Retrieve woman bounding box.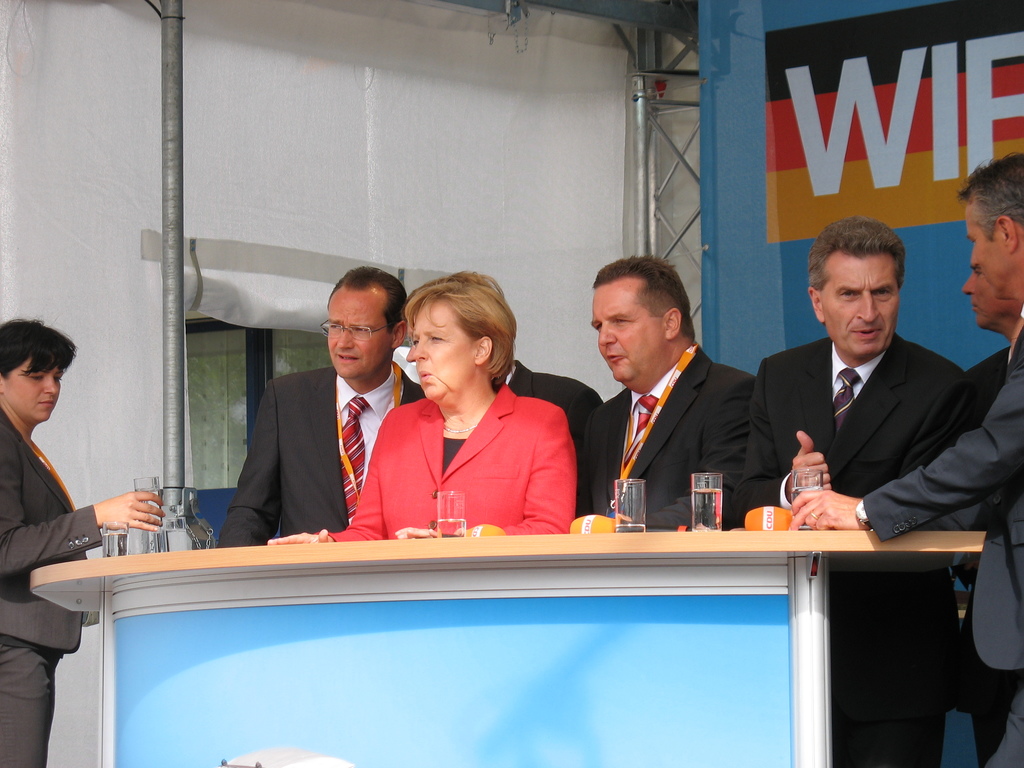
Bounding box: bbox=[0, 318, 166, 767].
